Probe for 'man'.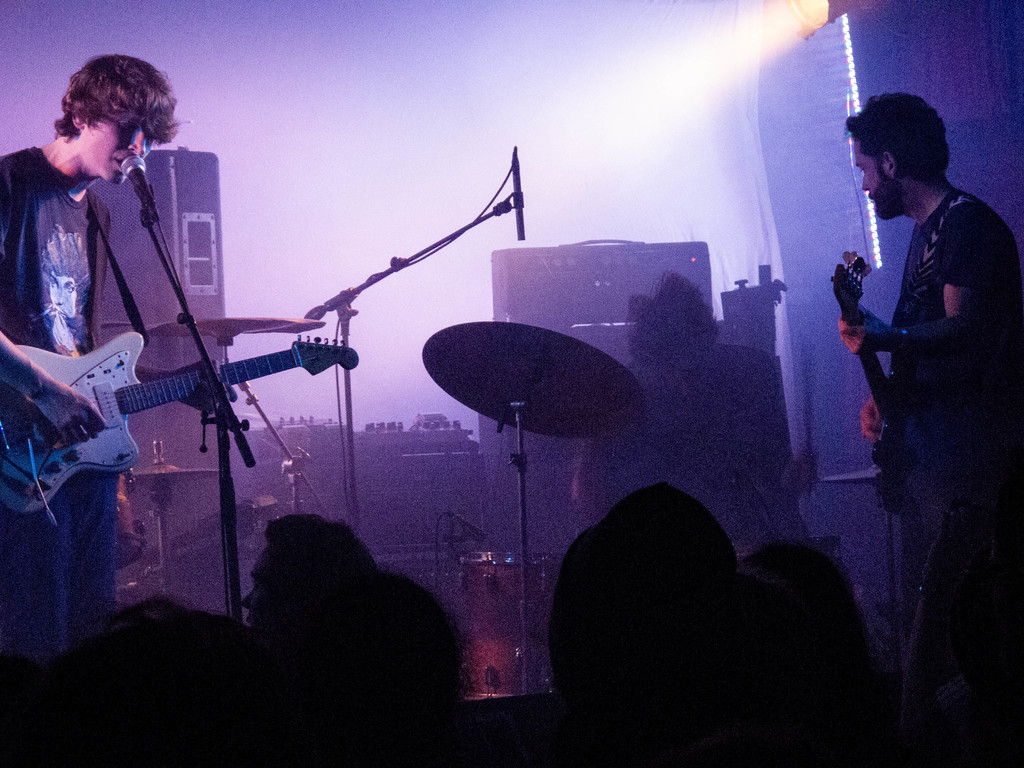
Probe result: 828/78/1004/648.
